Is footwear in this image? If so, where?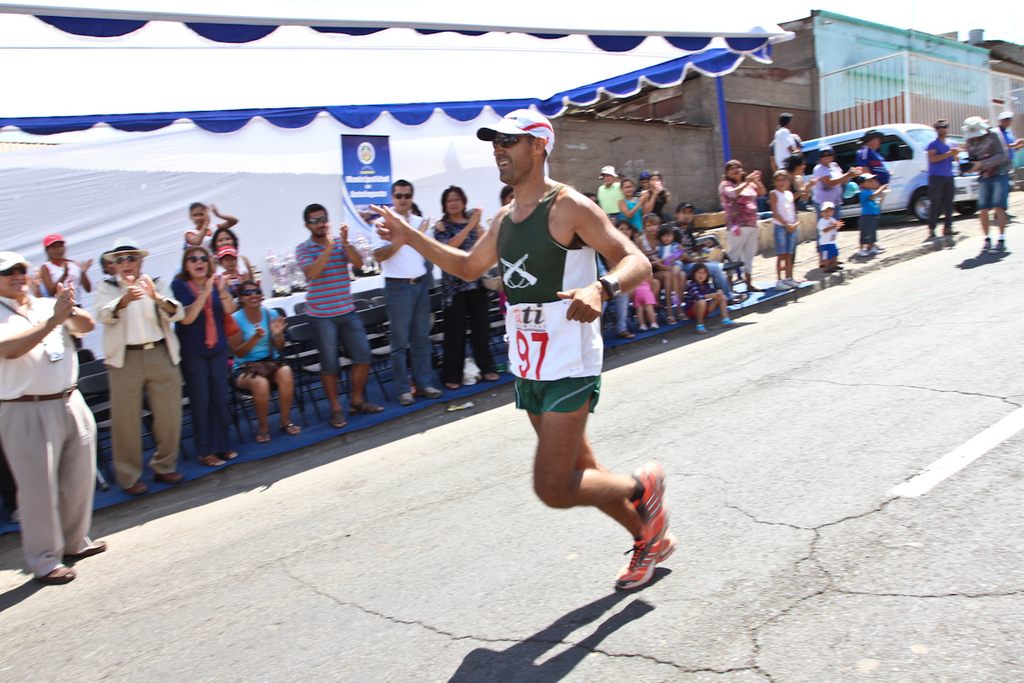
Yes, at bbox=(482, 370, 499, 382).
